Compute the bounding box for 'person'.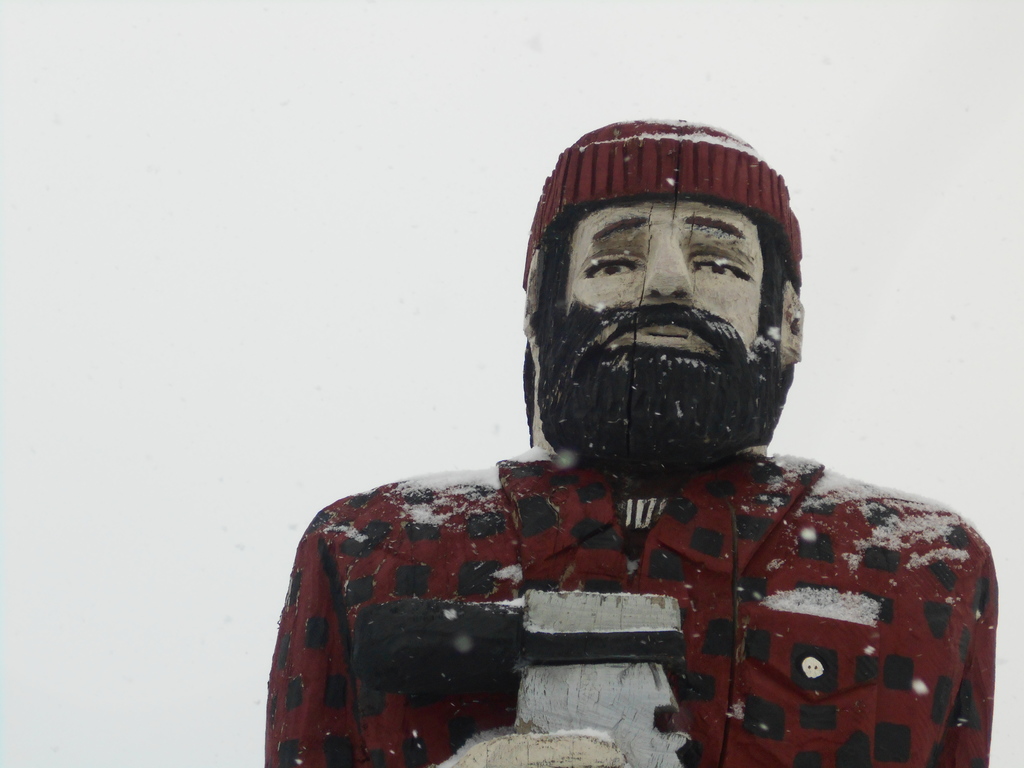
(left=284, top=139, right=1004, bottom=744).
